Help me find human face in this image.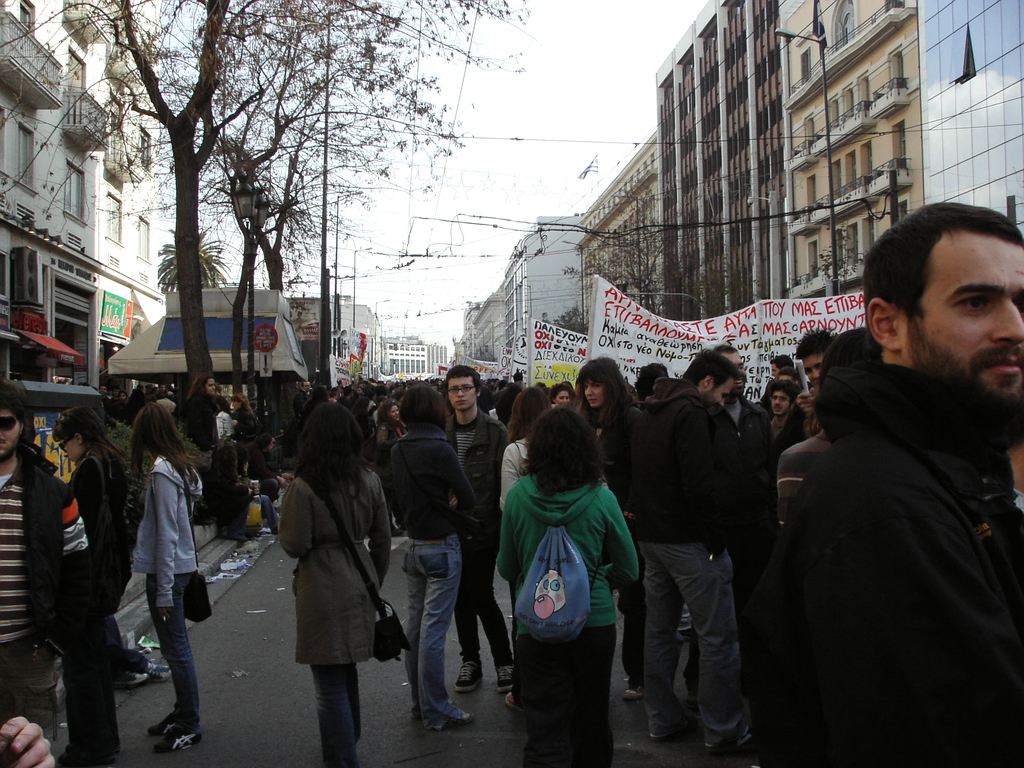
Found it: [x1=772, y1=393, x2=790, y2=413].
